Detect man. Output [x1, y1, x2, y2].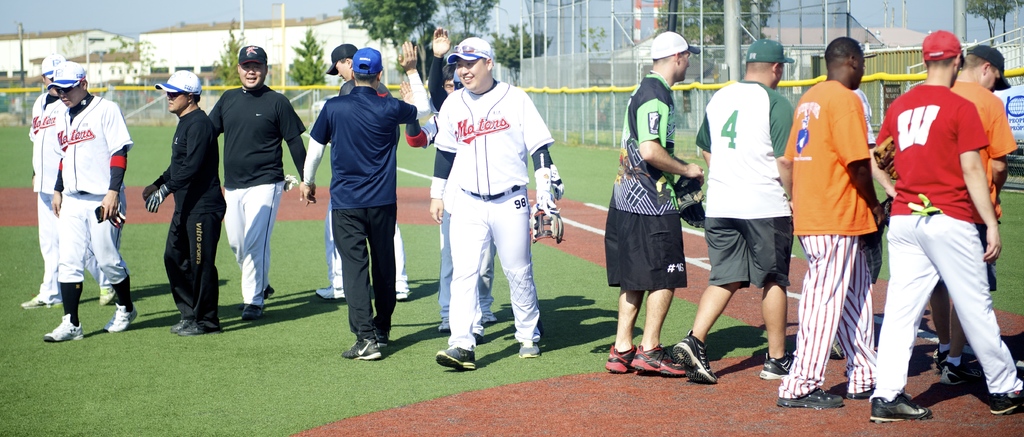
[42, 62, 138, 339].
